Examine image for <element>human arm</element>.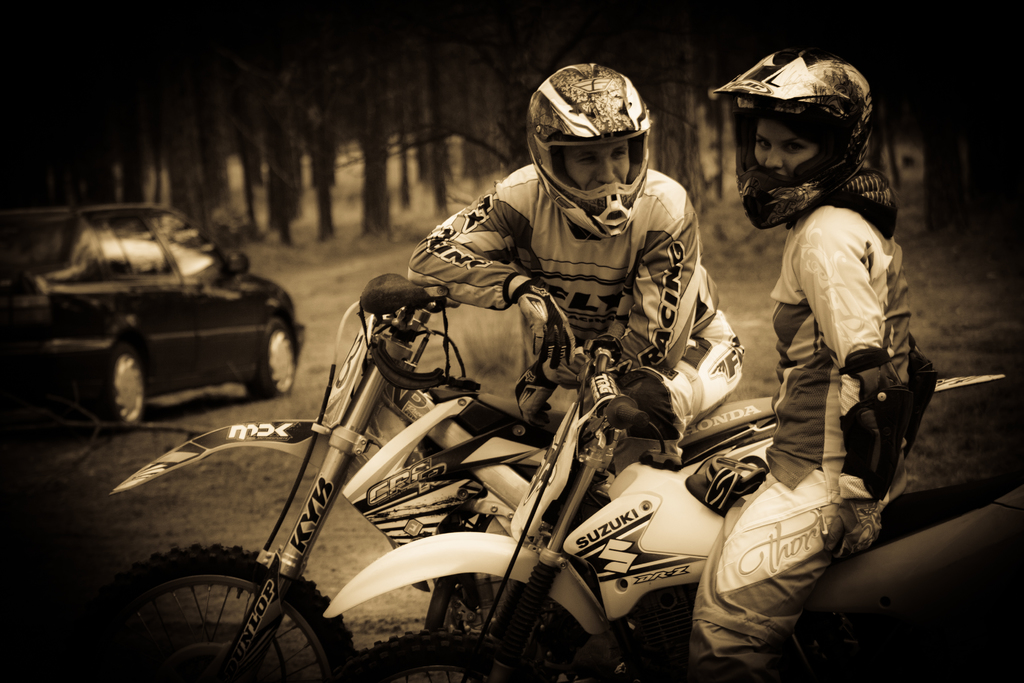
Examination result: select_region(403, 181, 575, 372).
